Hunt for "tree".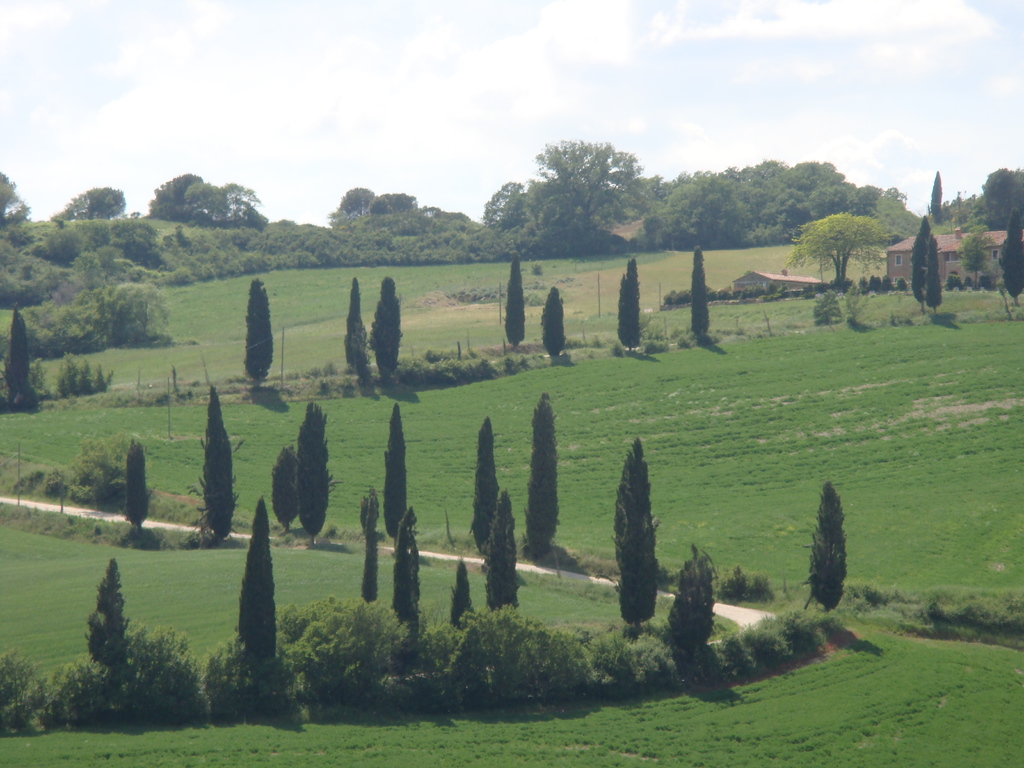
Hunted down at {"x1": 51, "y1": 631, "x2": 209, "y2": 721}.
